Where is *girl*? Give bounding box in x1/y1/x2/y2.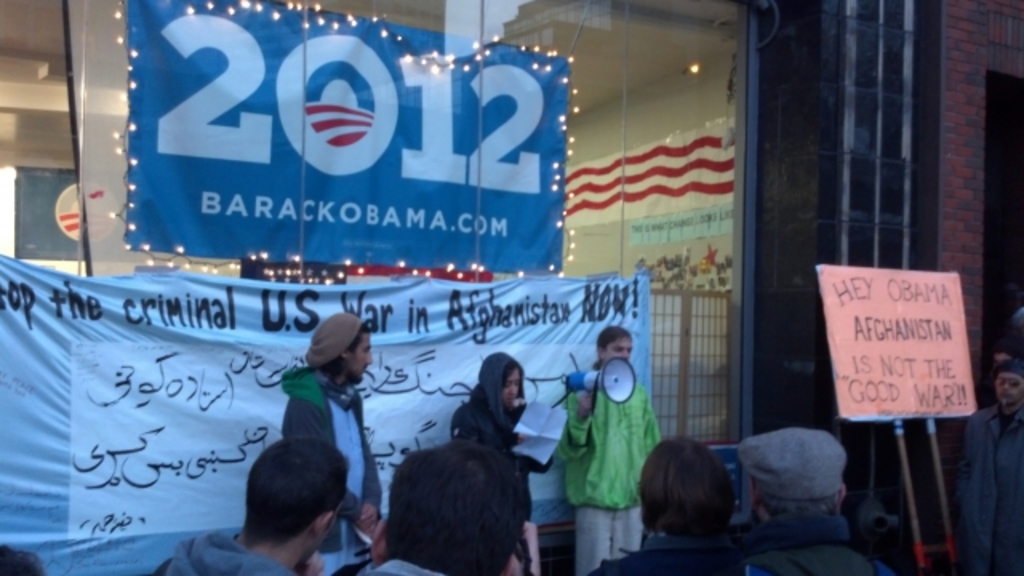
448/349/533/574.
